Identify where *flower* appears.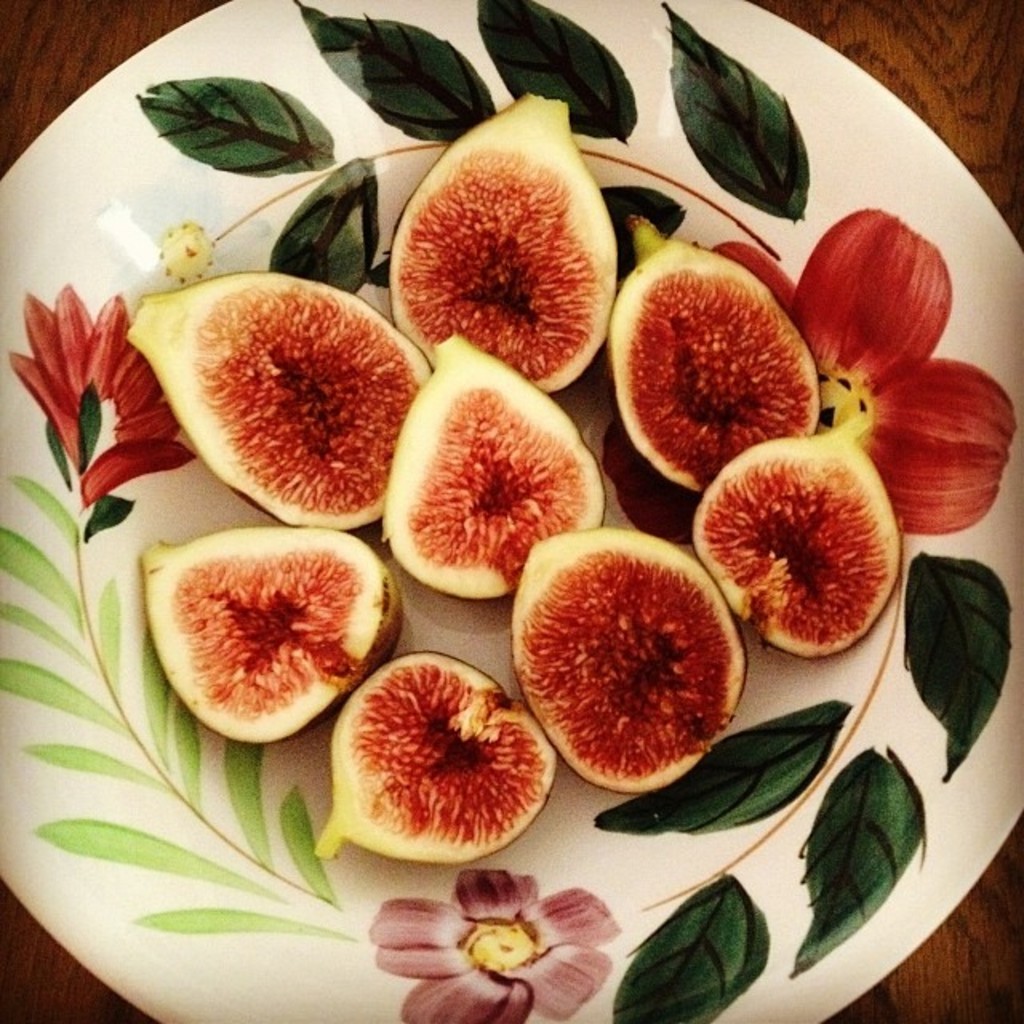
Appears at (371, 878, 646, 997).
